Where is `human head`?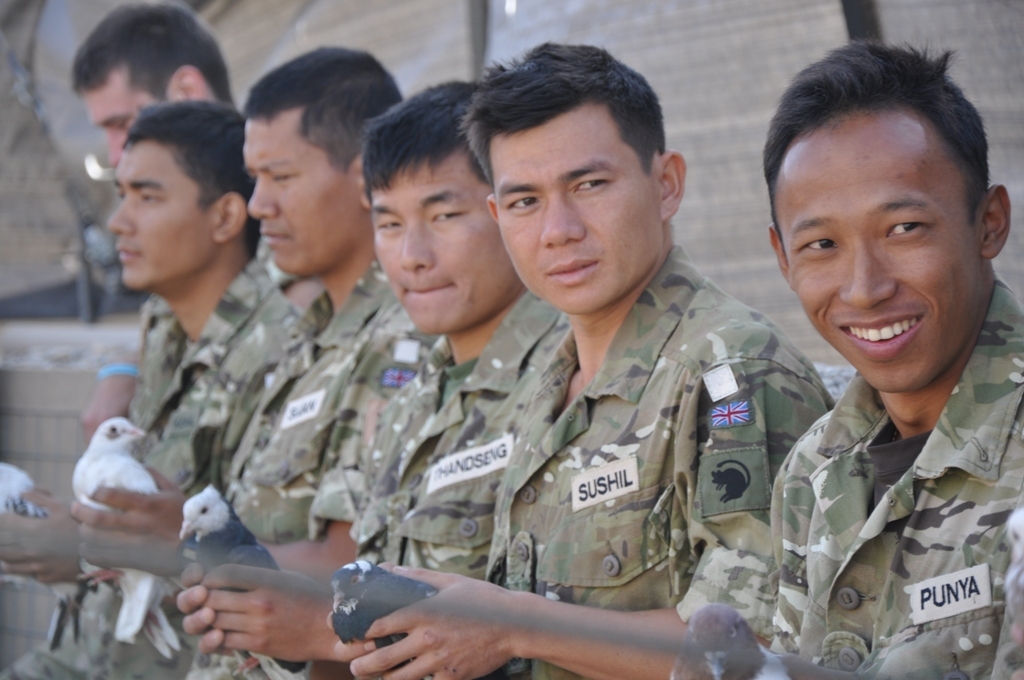
left=768, top=35, right=1010, bottom=395.
